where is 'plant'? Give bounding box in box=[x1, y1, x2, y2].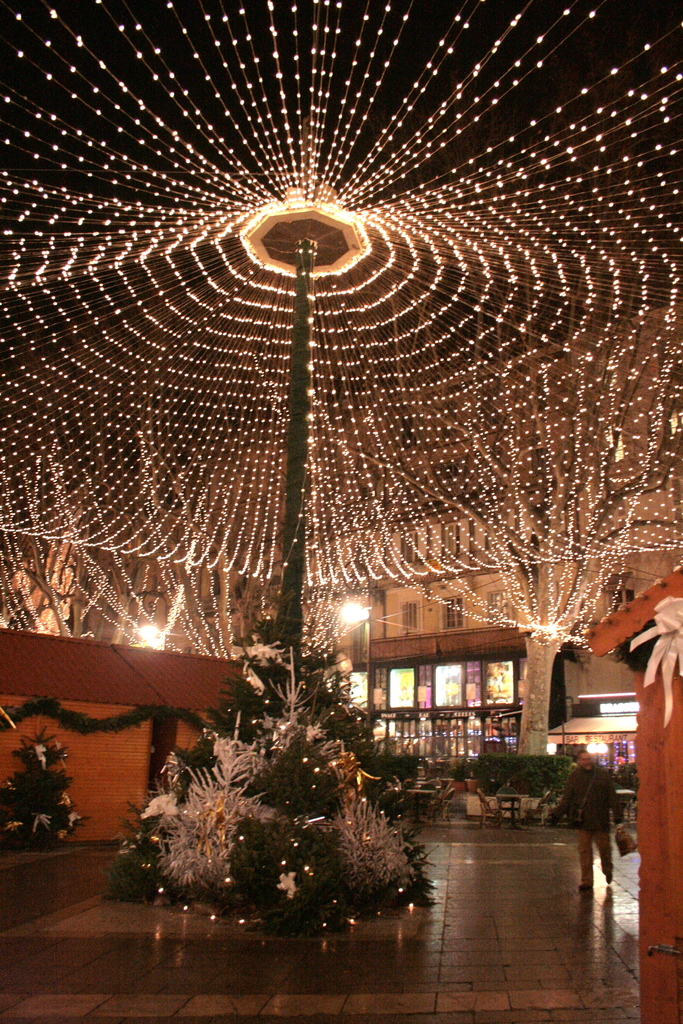
box=[3, 695, 88, 872].
